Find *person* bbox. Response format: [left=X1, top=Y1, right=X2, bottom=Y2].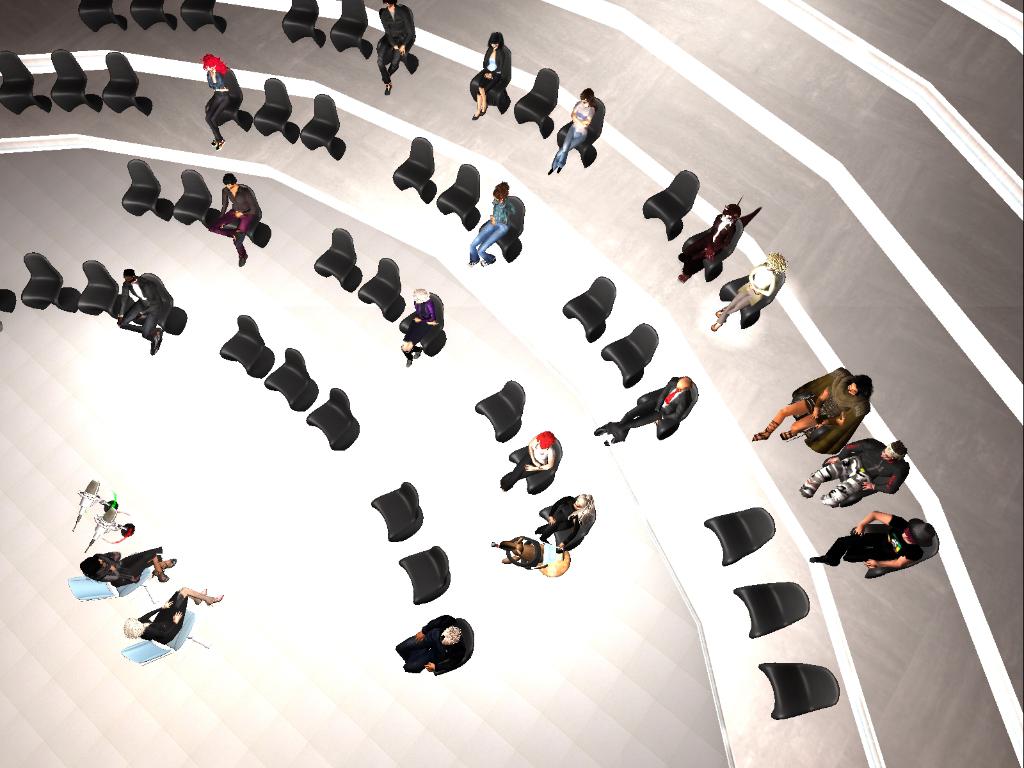
[left=499, top=431, right=557, bottom=492].
